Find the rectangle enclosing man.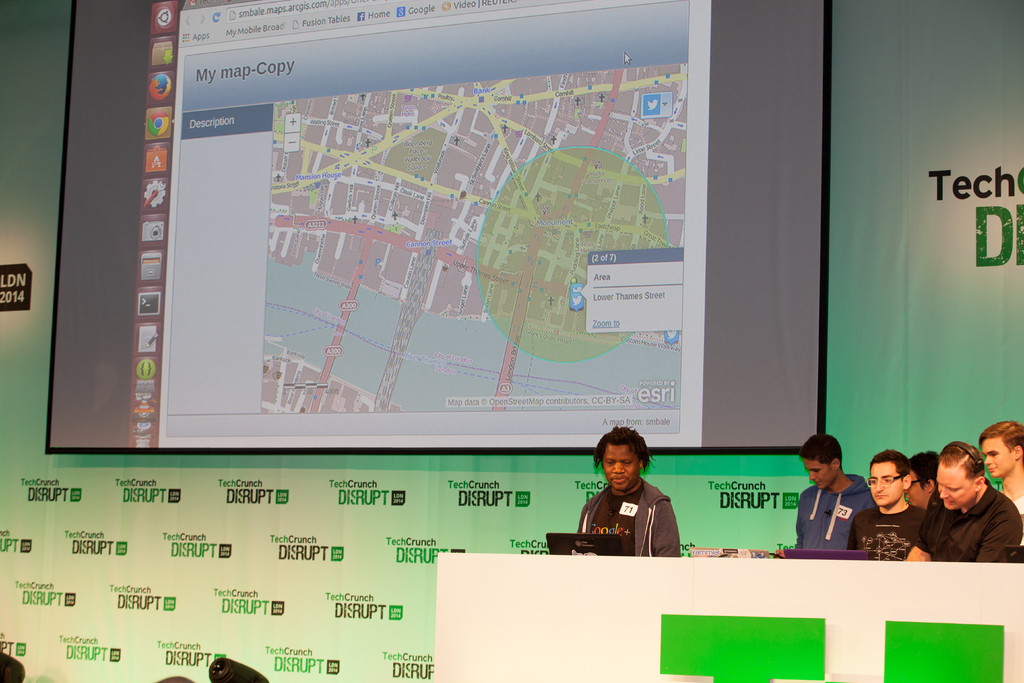
x1=852, y1=450, x2=931, y2=557.
